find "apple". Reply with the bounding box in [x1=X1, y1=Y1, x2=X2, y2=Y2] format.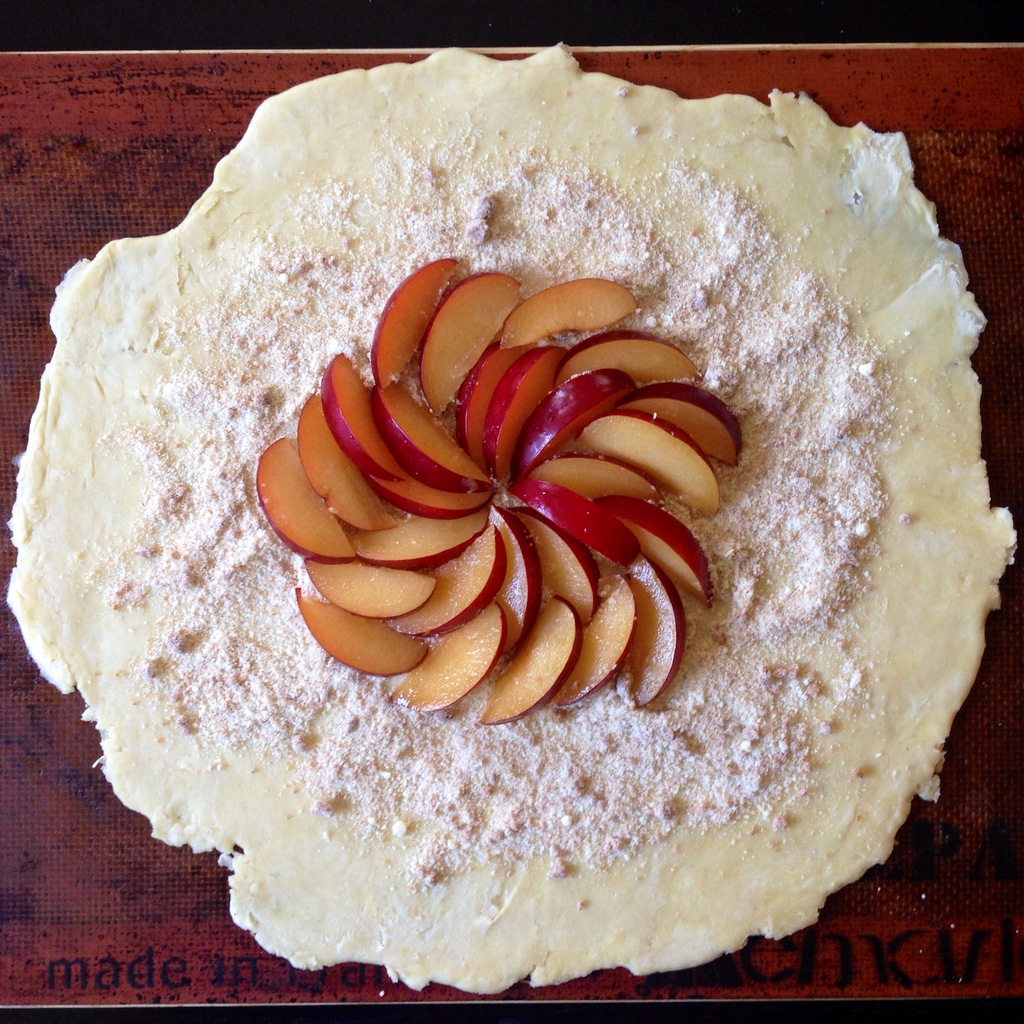
[x1=372, y1=255, x2=464, y2=385].
